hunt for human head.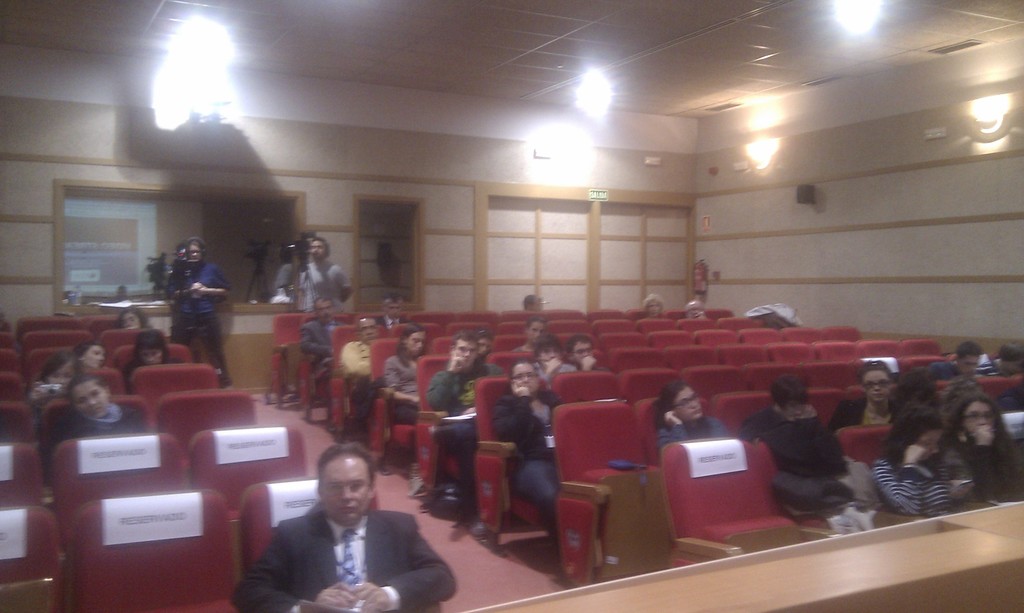
Hunted down at crop(509, 359, 541, 392).
